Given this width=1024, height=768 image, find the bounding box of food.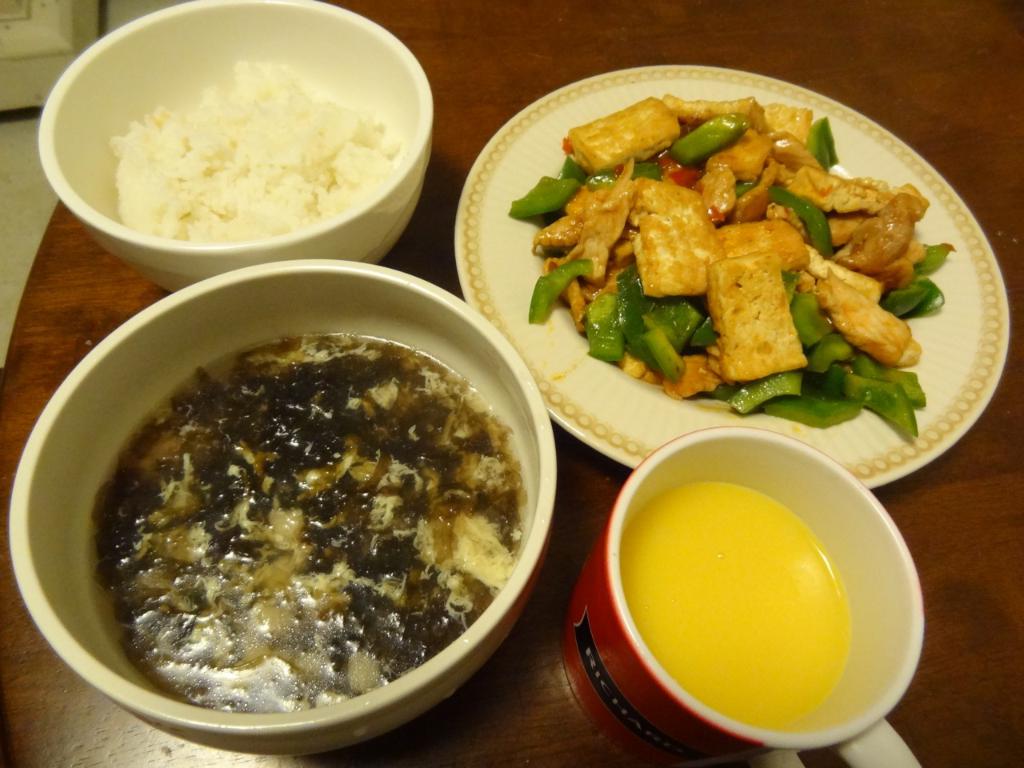
[x1=77, y1=314, x2=540, y2=728].
